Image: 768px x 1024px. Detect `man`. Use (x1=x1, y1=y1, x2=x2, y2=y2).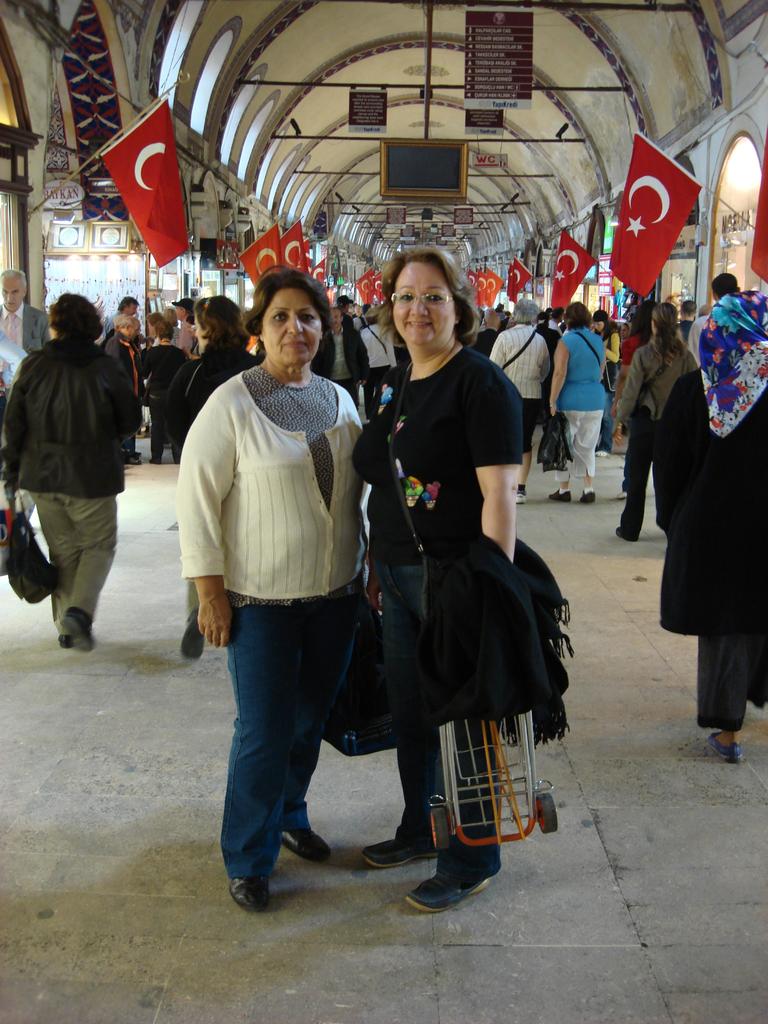
(x1=486, y1=291, x2=555, y2=511).
